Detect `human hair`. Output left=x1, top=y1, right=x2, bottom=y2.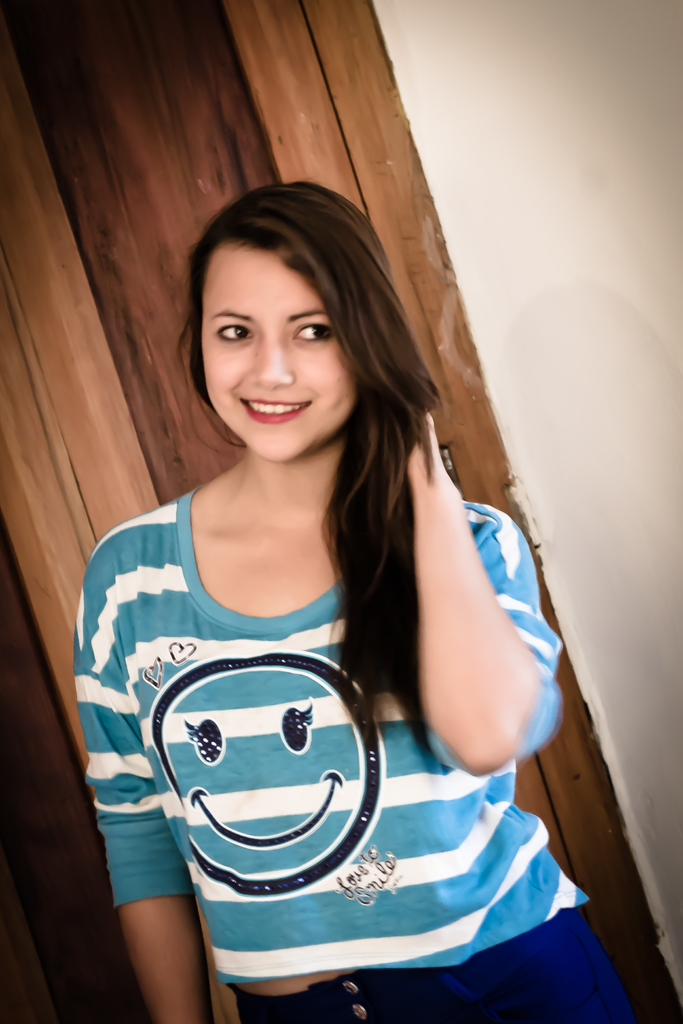
left=174, top=180, right=441, bottom=758.
